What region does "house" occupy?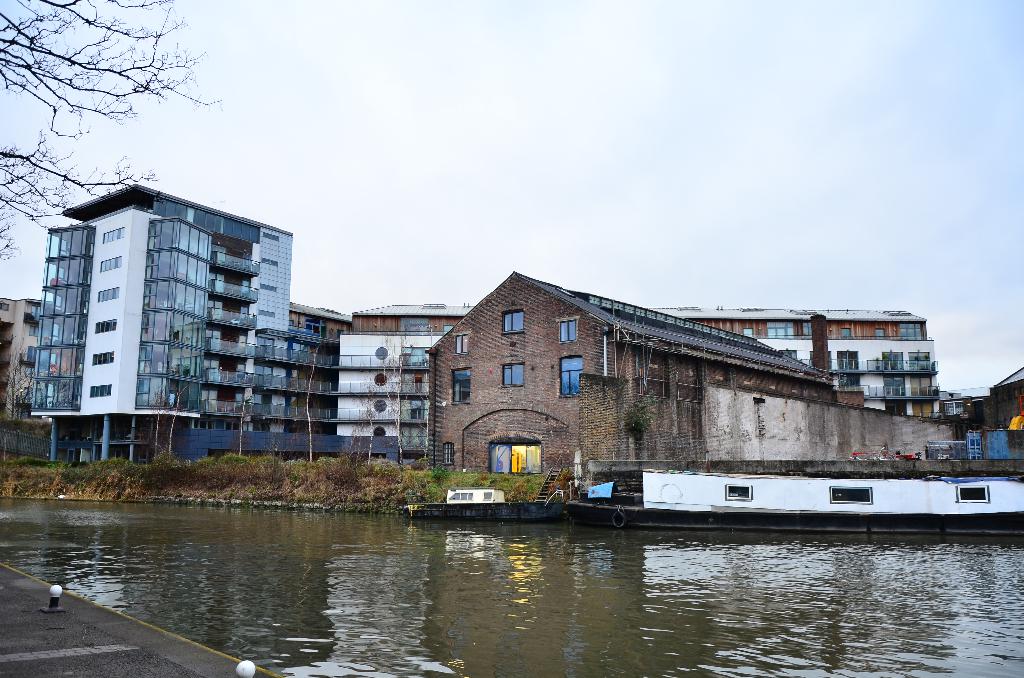
{"x1": 979, "y1": 366, "x2": 1020, "y2": 426}.
